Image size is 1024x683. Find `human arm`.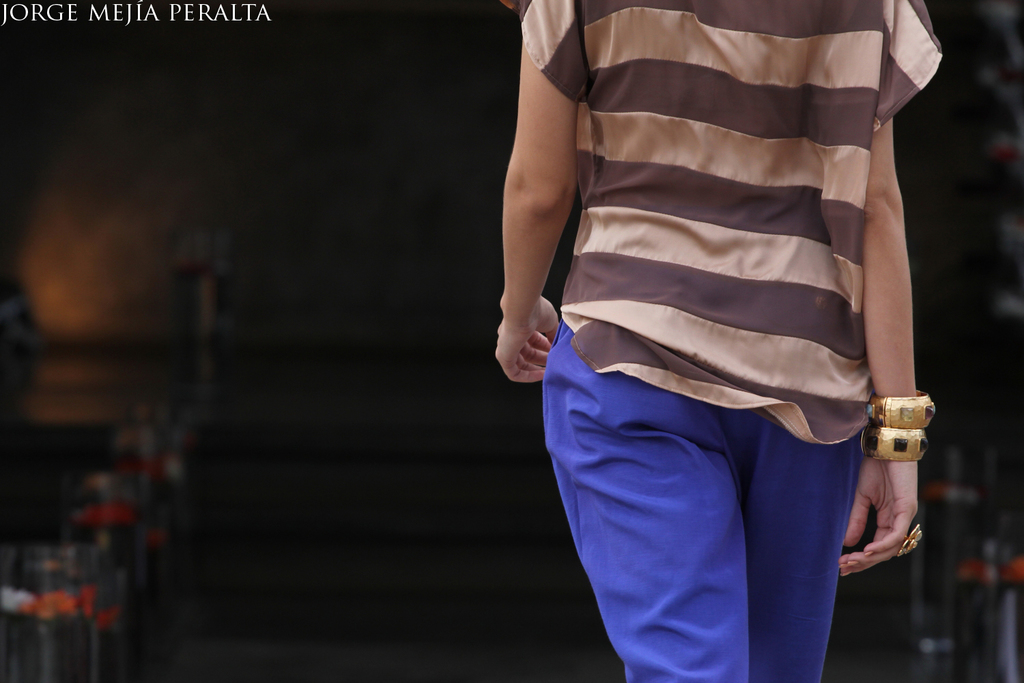
[840, 0, 943, 578].
